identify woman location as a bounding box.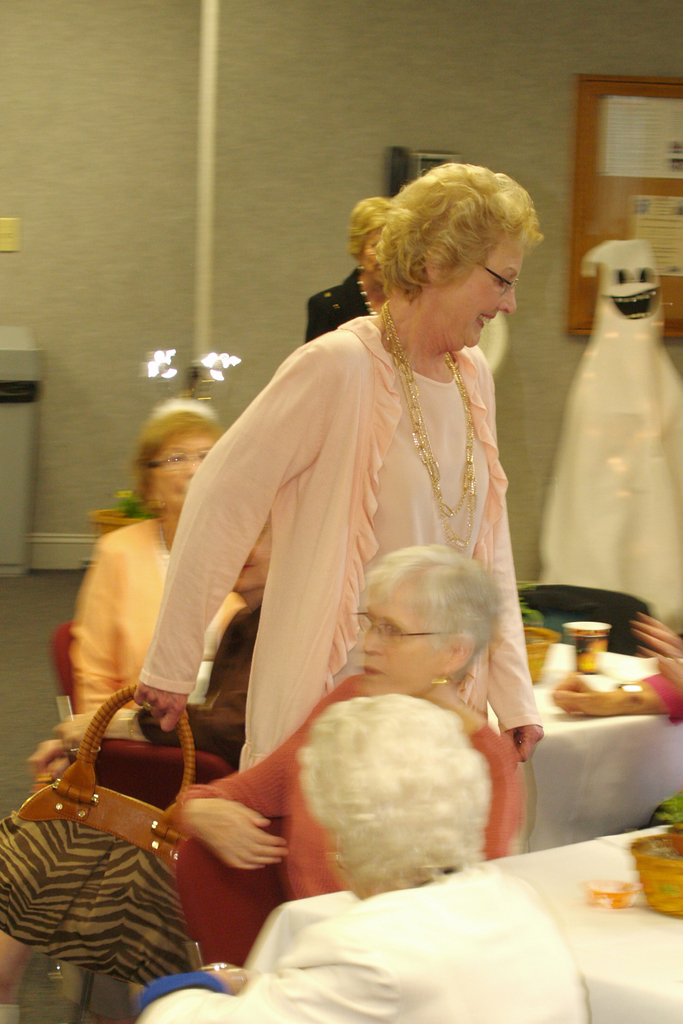
(136,689,595,1023).
